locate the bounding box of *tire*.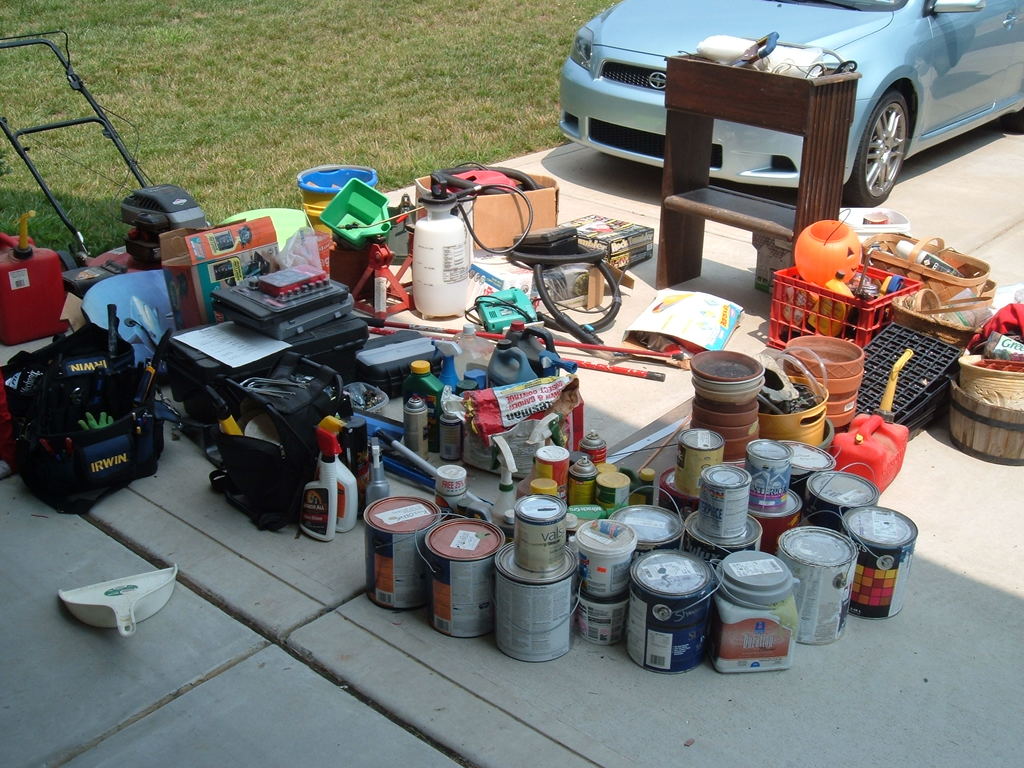
Bounding box: rect(849, 84, 907, 204).
